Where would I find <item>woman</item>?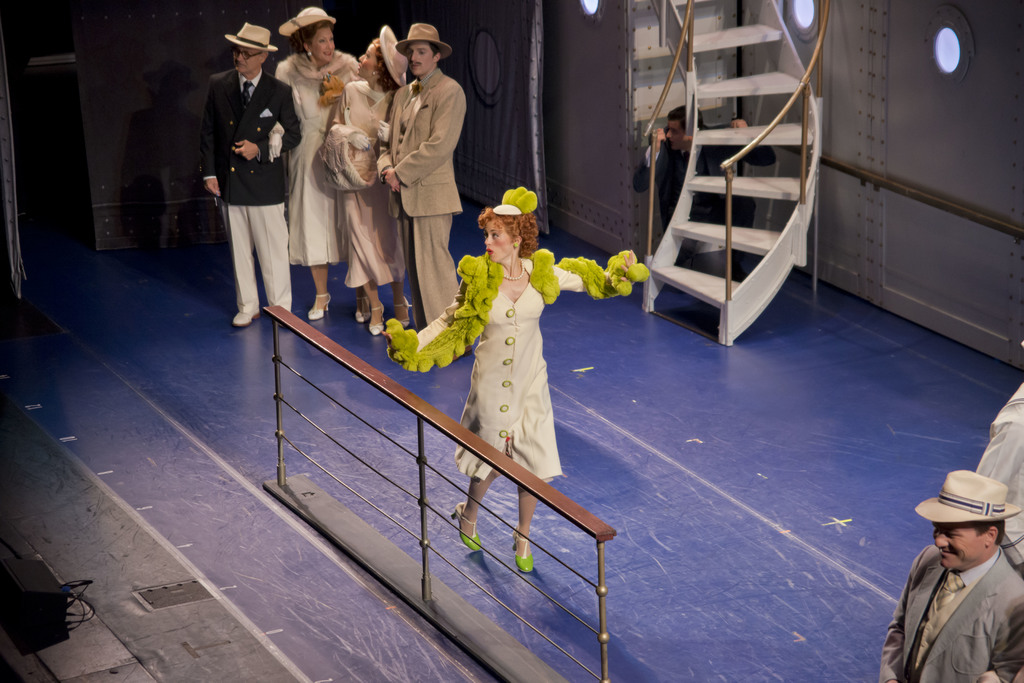
At (324, 26, 413, 339).
